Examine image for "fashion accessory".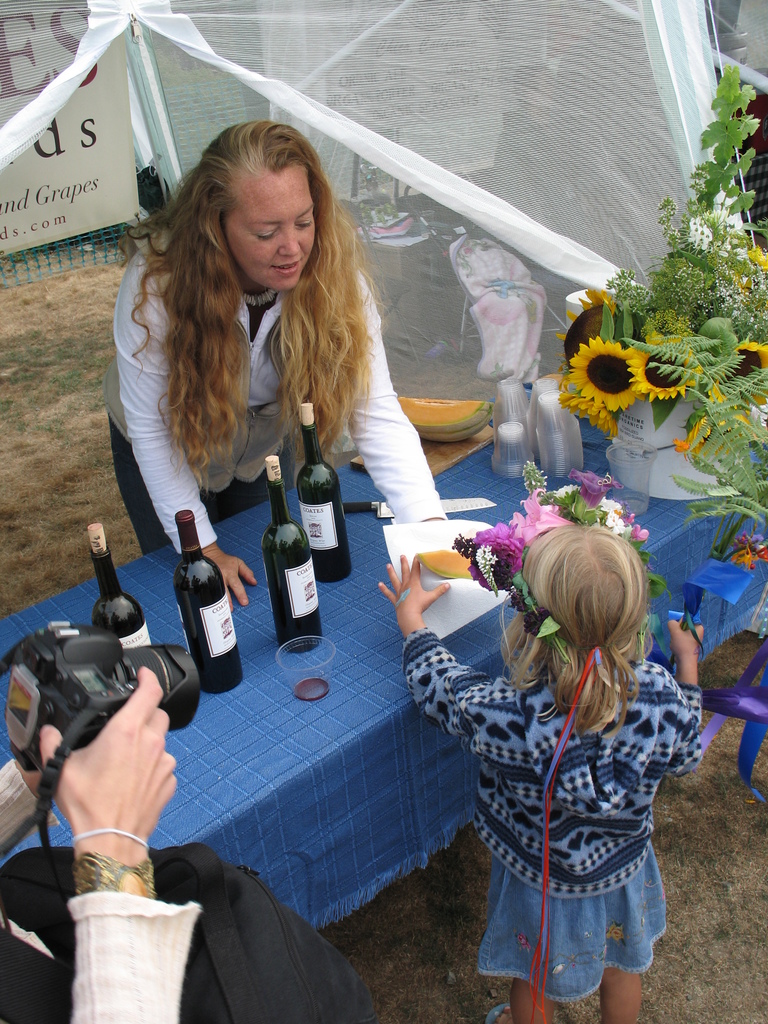
Examination result: (left=459, top=466, right=671, bottom=671).
